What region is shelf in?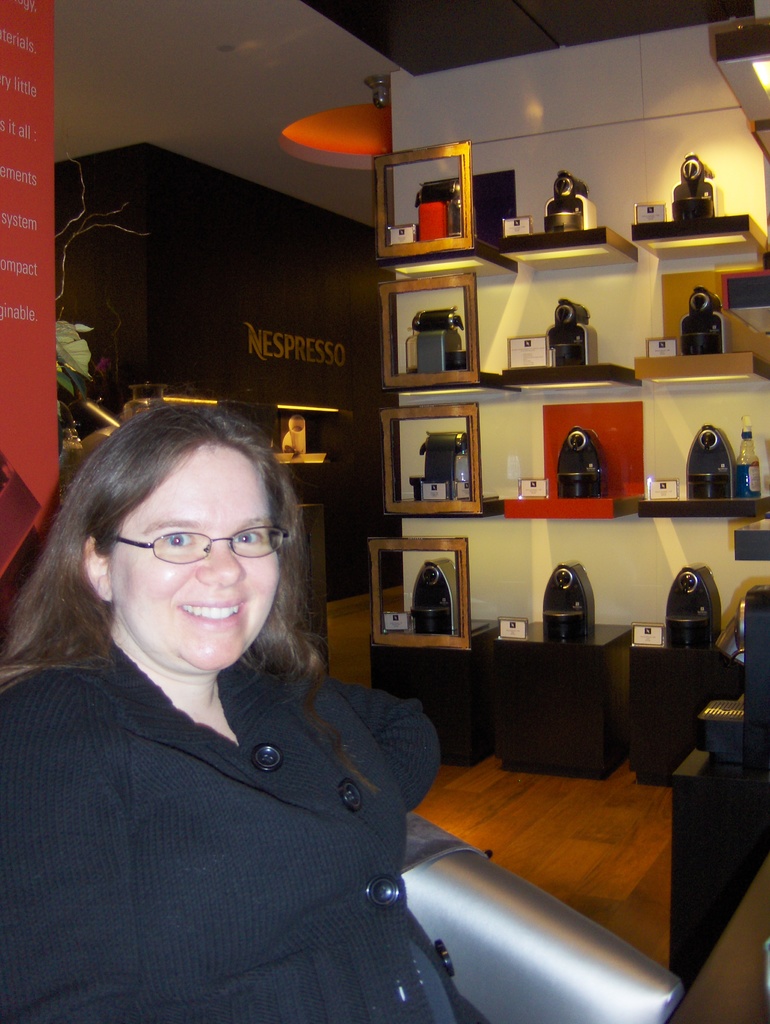
(511, 364, 625, 421).
